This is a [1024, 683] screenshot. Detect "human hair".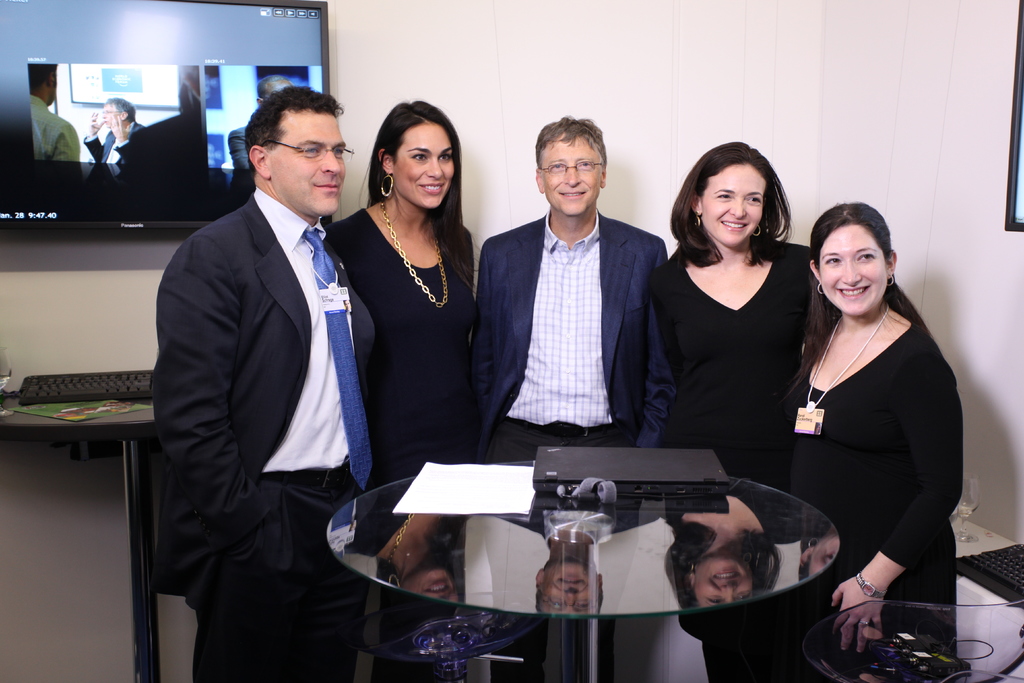
bbox=(776, 199, 935, 400).
